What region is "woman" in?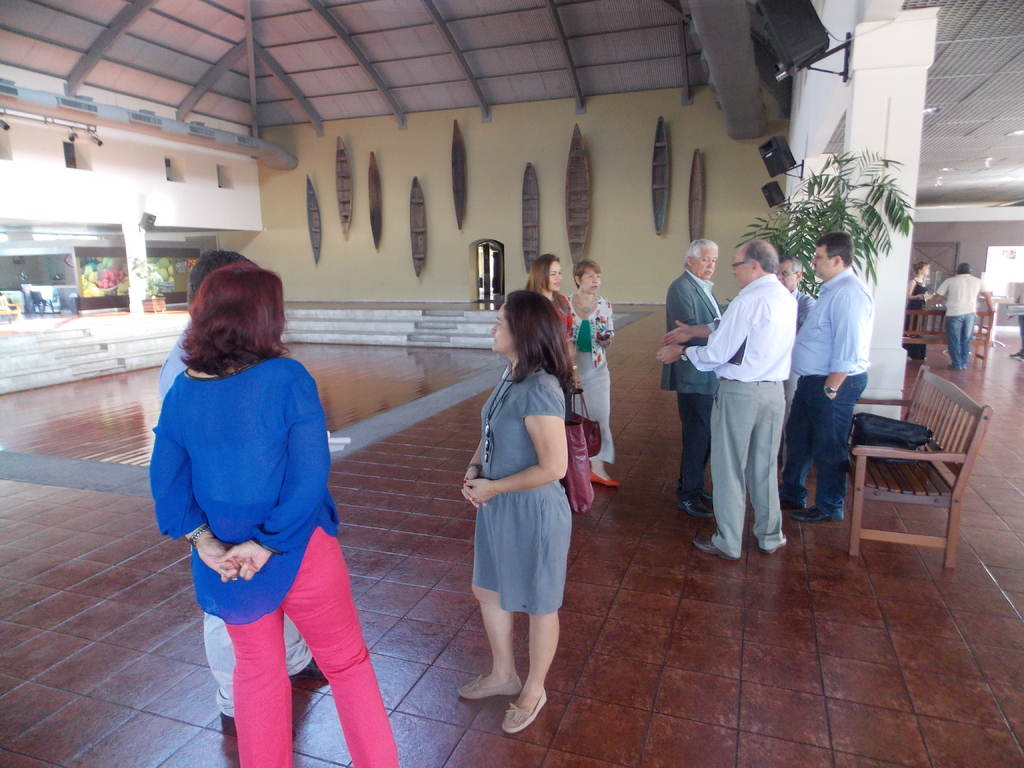
[left=450, top=276, right=591, bottom=734].
